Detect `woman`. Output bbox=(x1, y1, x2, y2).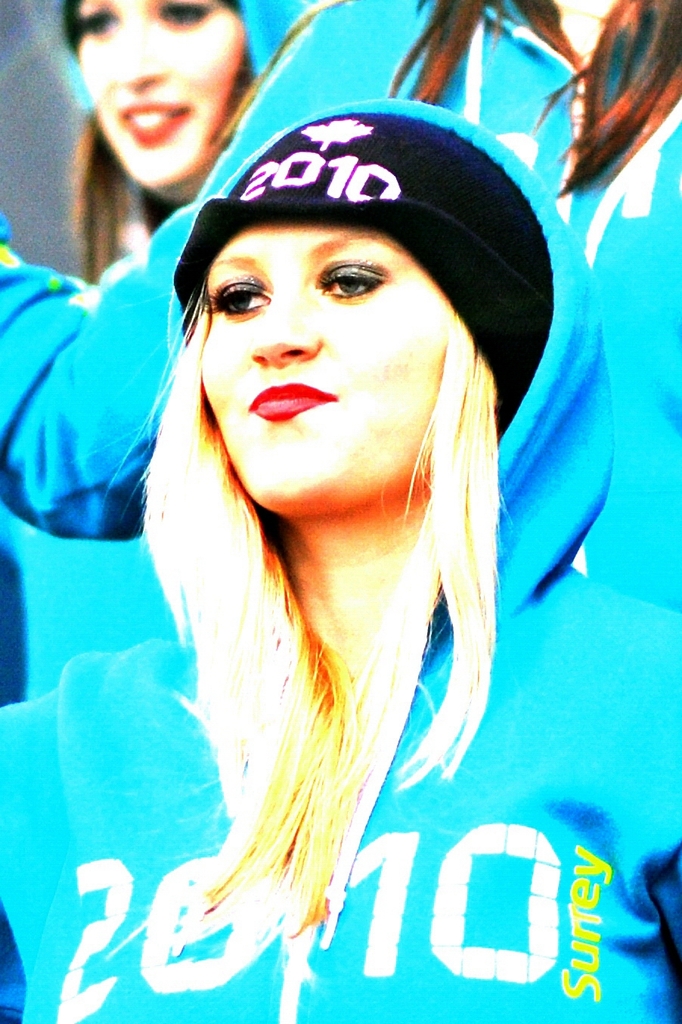
bbox=(39, 0, 258, 253).
